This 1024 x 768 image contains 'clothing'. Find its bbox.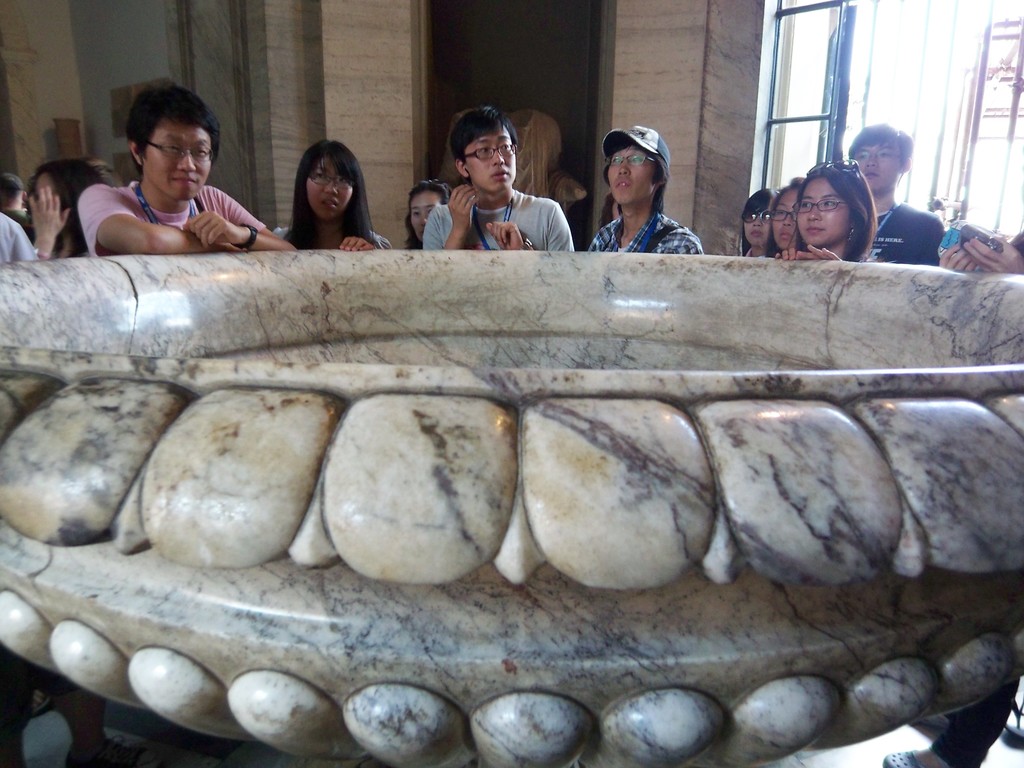
423,188,572,250.
